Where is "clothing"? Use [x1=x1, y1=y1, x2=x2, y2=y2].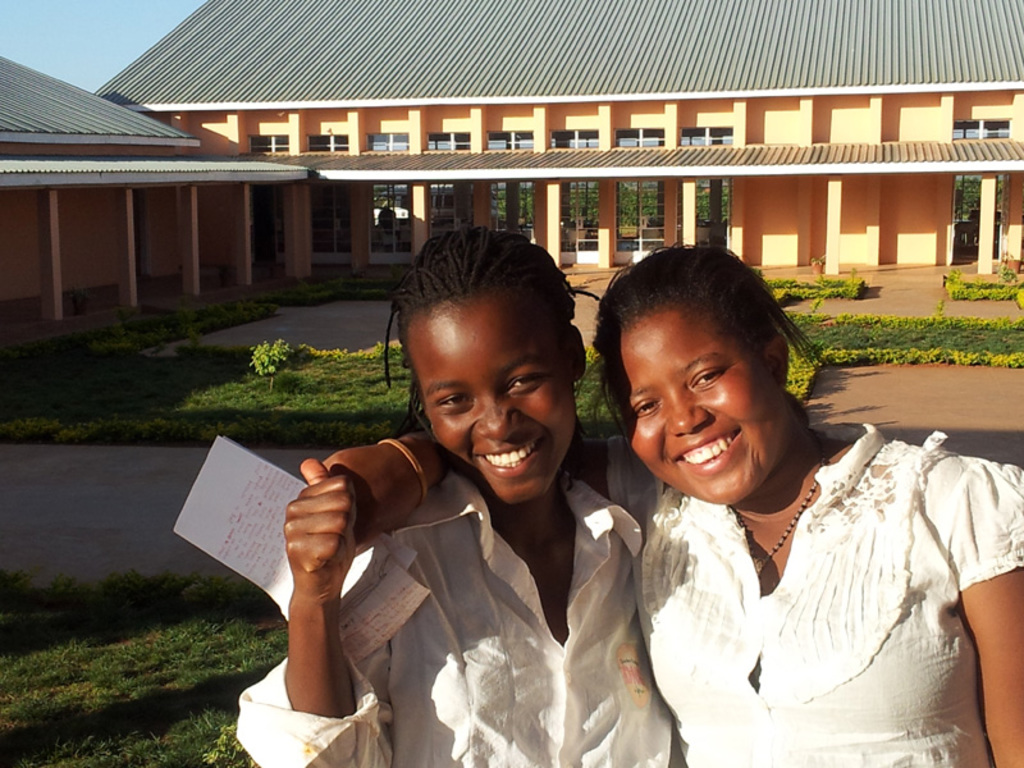
[x1=608, y1=396, x2=1000, y2=755].
